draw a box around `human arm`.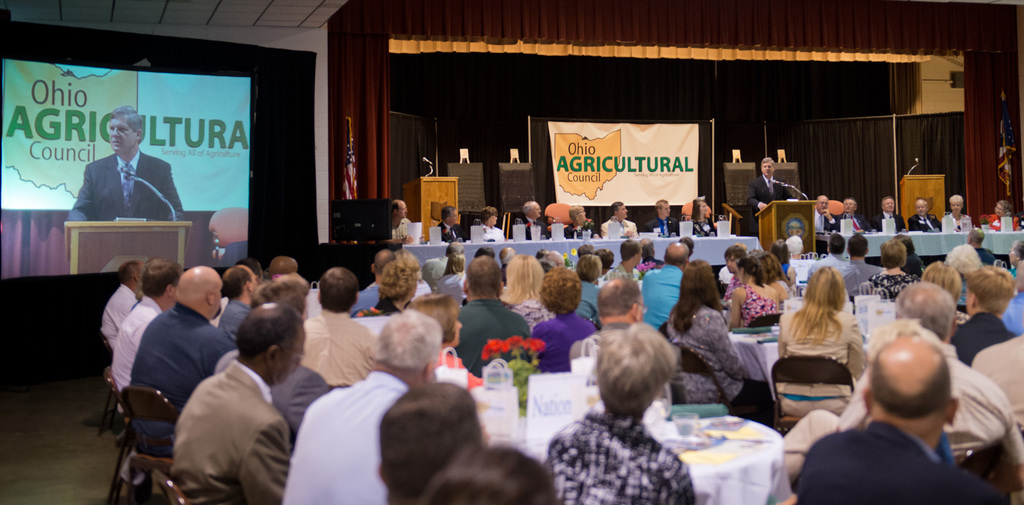
l=433, t=223, r=445, b=244.
